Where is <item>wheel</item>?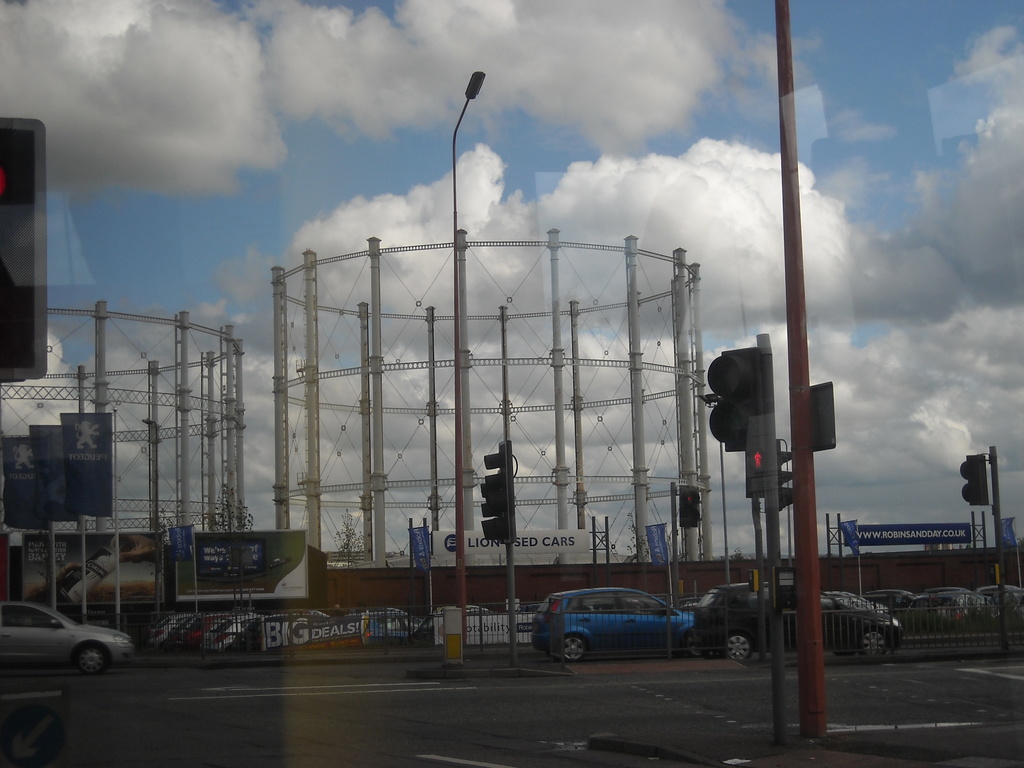
box=[723, 633, 751, 662].
